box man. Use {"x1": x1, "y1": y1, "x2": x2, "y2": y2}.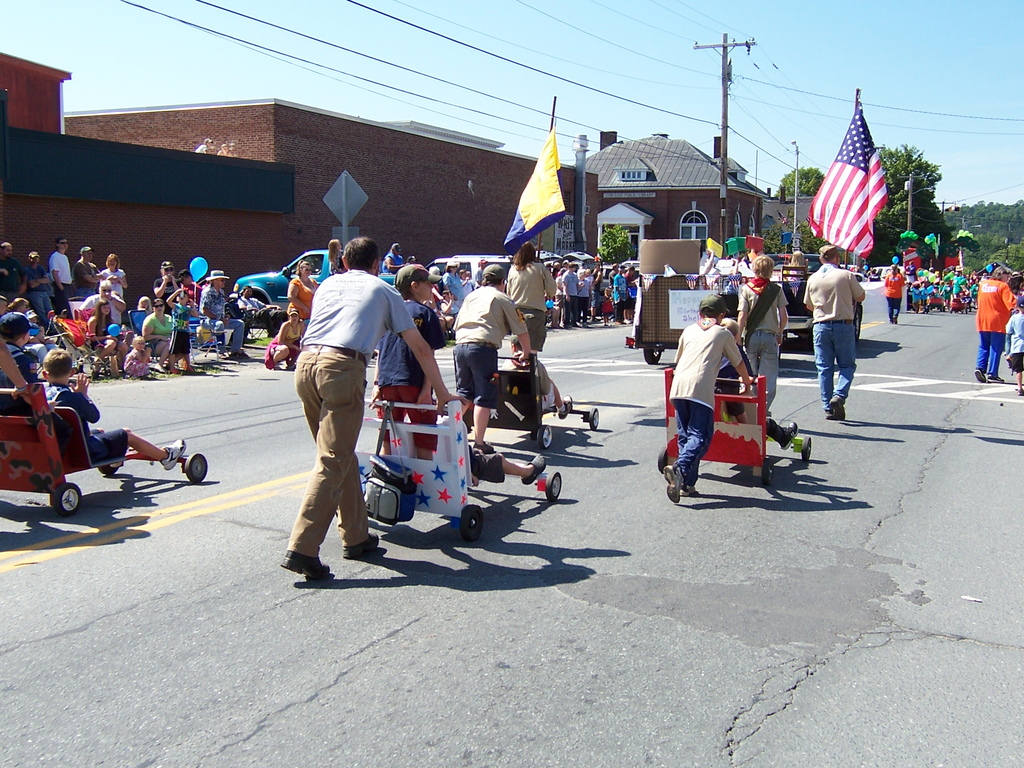
{"x1": 803, "y1": 245, "x2": 865, "y2": 421}.
